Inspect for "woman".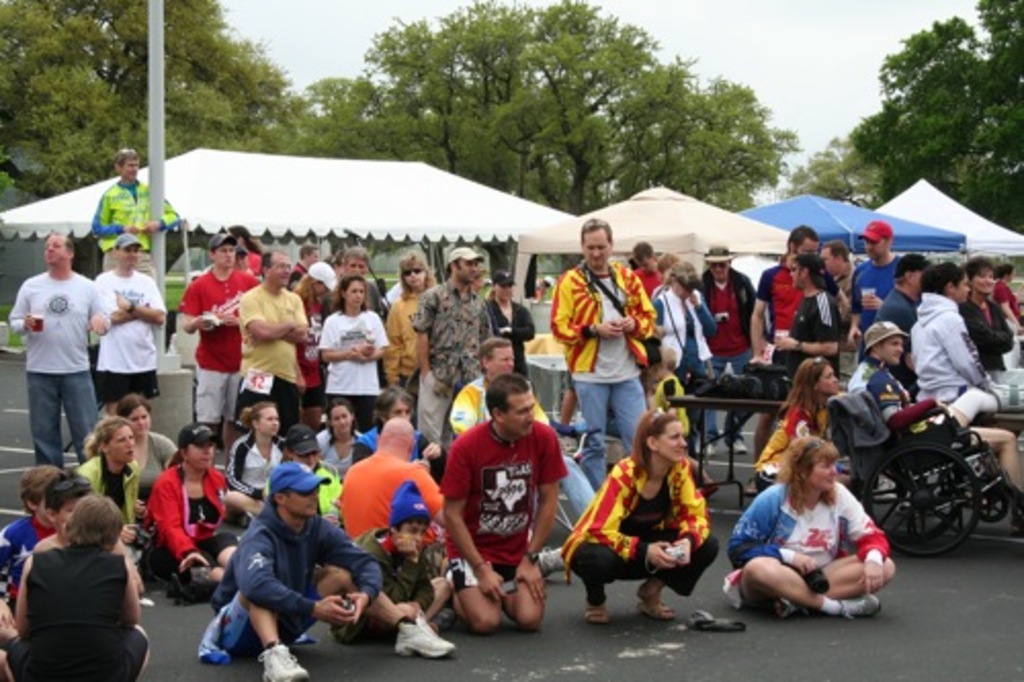
Inspection: bbox(303, 397, 381, 483).
